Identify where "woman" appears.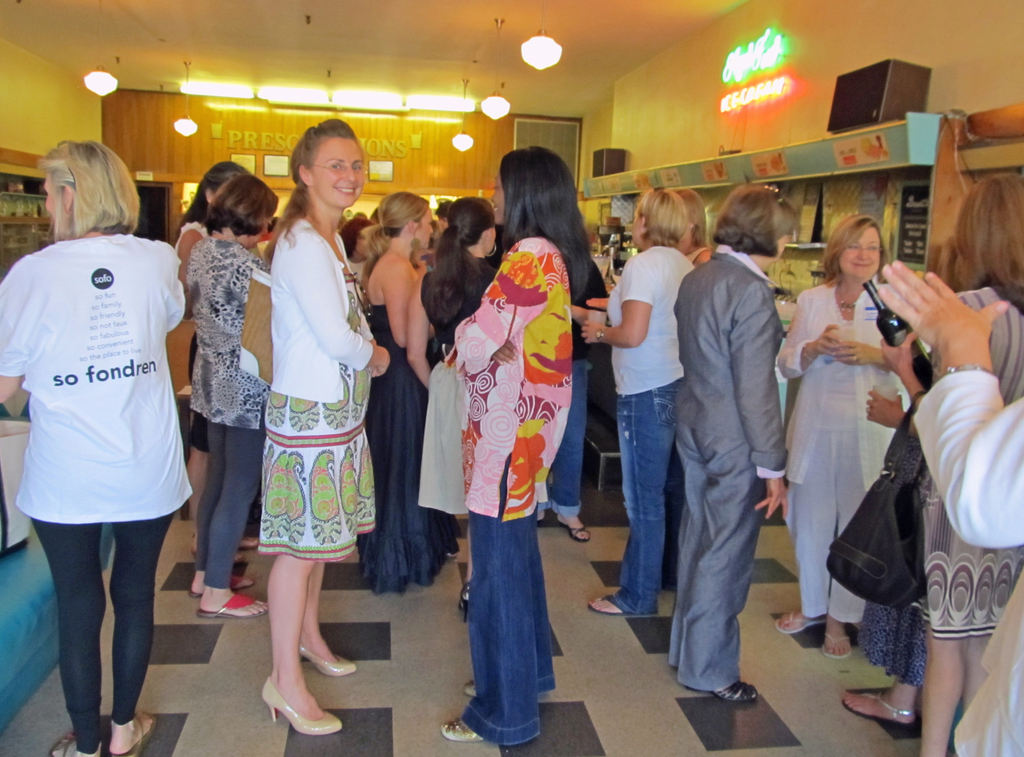
Appears at locate(673, 181, 717, 265).
